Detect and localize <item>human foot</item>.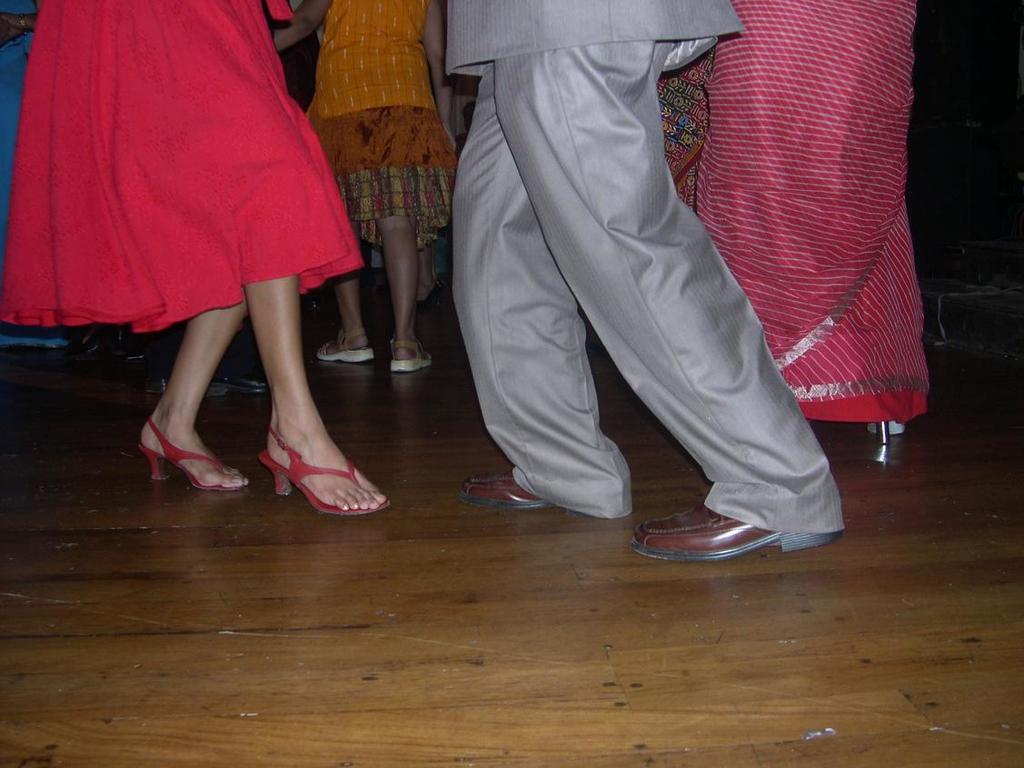
Localized at detection(319, 324, 371, 356).
